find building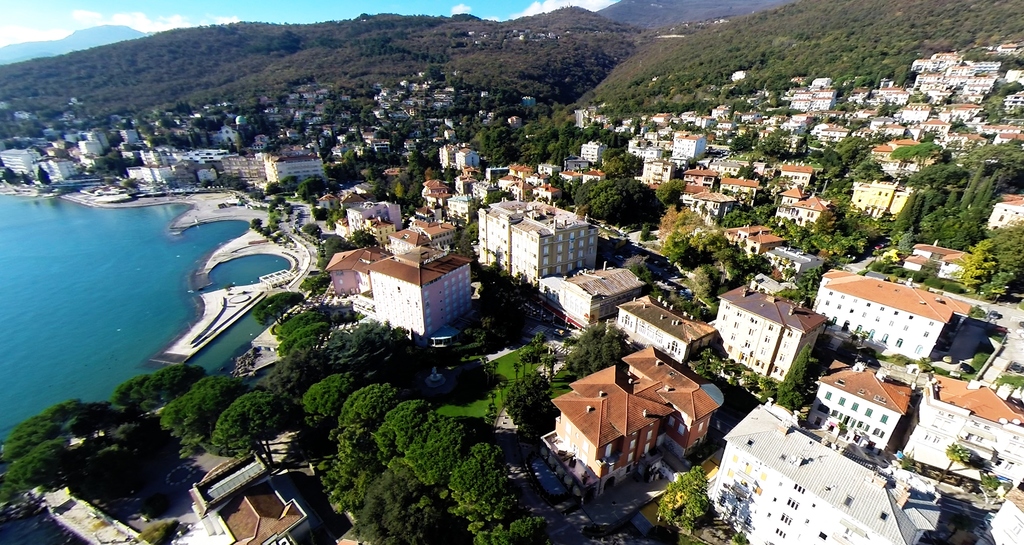
region(476, 200, 595, 288)
